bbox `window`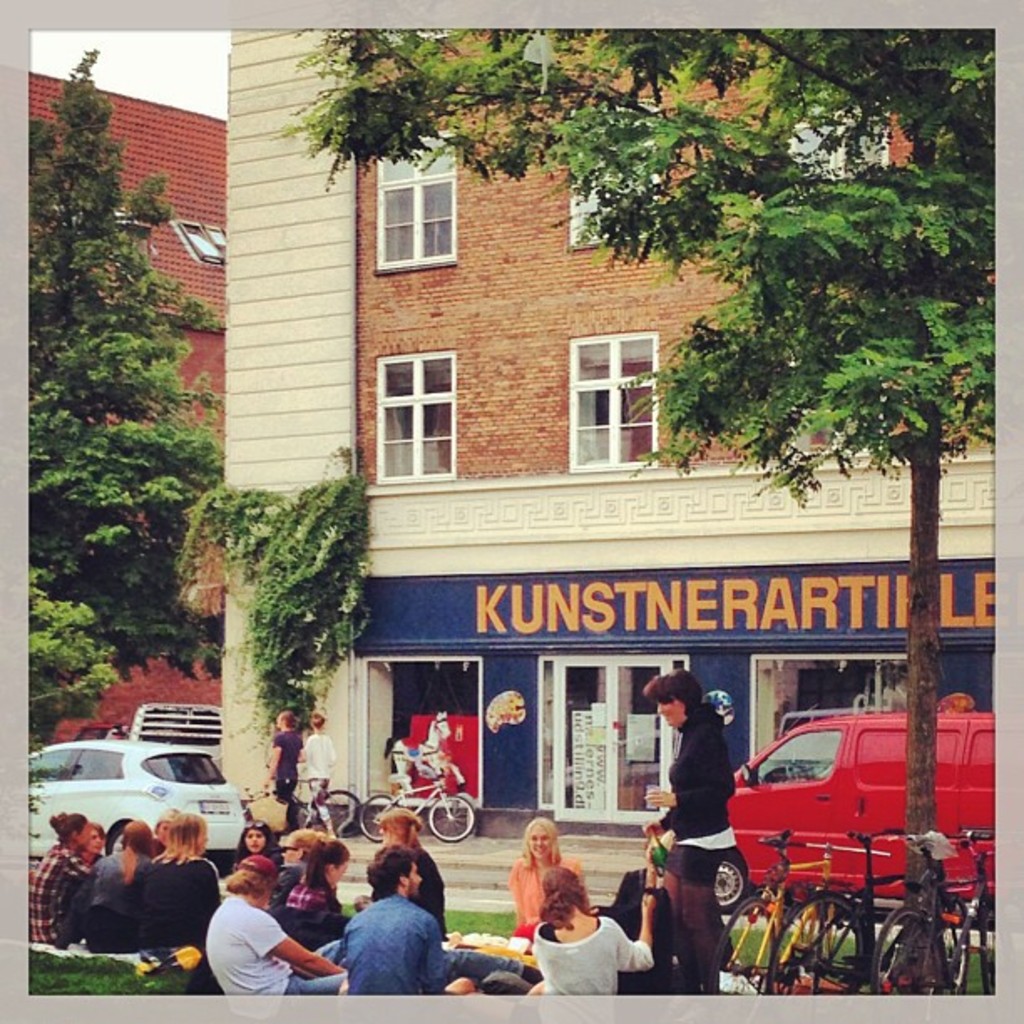
rect(176, 224, 226, 264)
